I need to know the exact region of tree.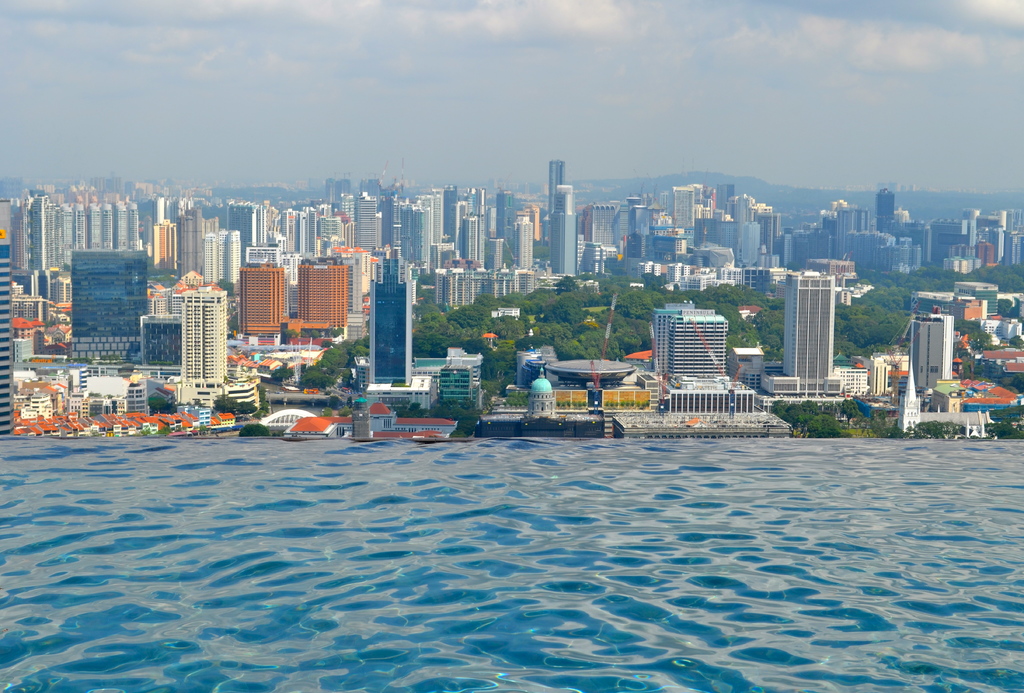
Region: {"x1": 989, "y1": 296, "x2": 1020, "y2": 318}.
